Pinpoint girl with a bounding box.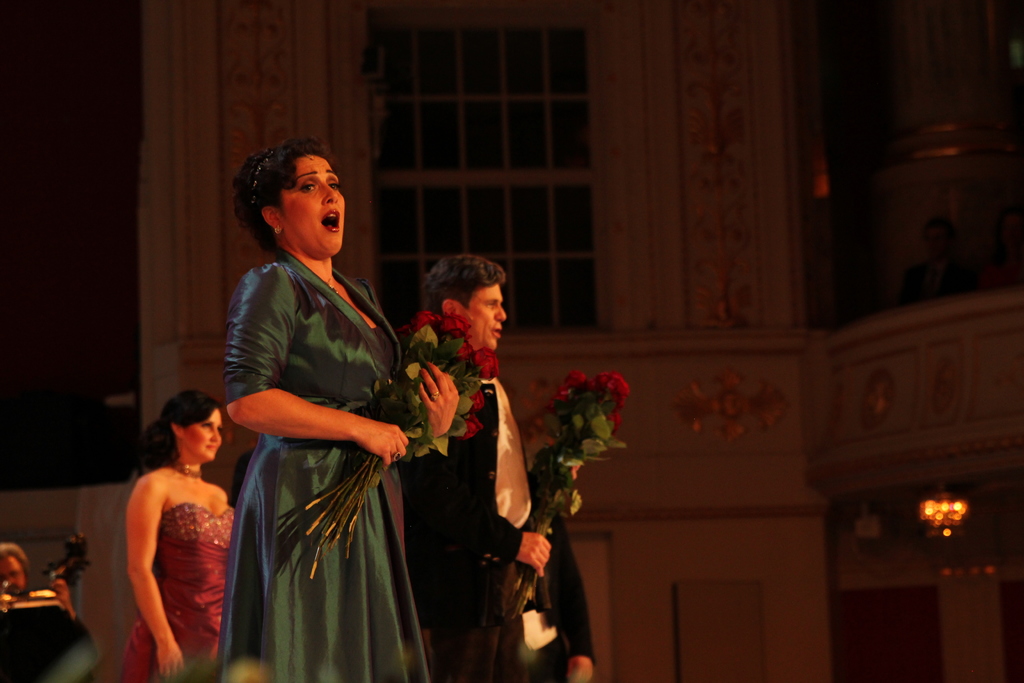
[124,394,240,682].
